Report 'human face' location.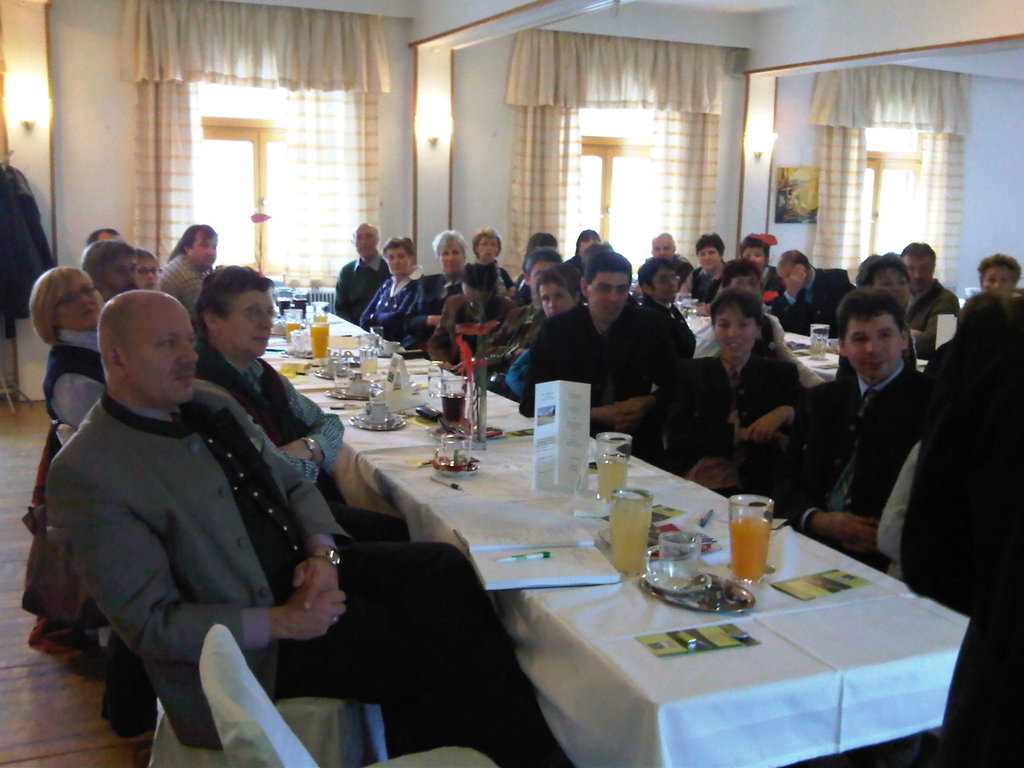
Report: region(108, 255, 140, 296).
